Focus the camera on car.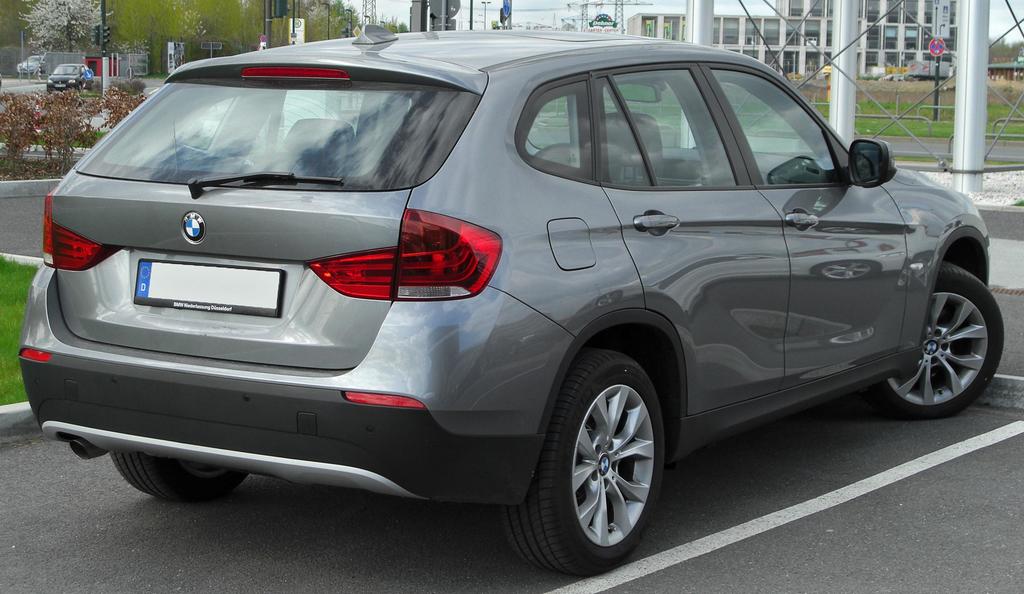
Focus region: 17 55 46 75.
